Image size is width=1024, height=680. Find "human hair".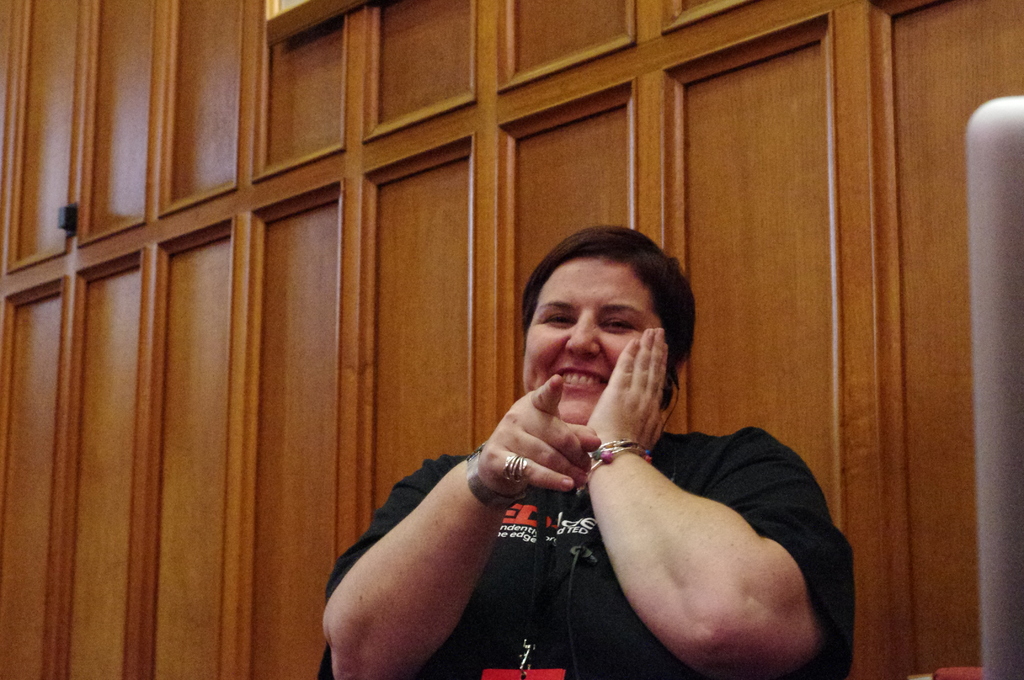
bbox(524, 225, 694, 391).
